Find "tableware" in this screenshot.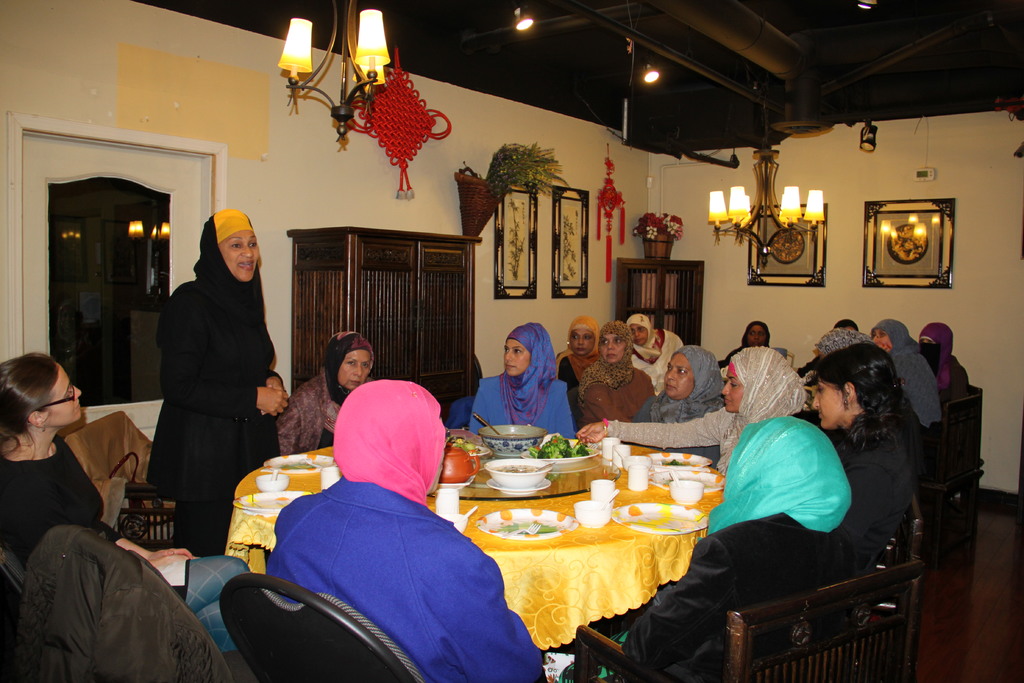
The bounding box for "tableware" is 627:467:652:492.
